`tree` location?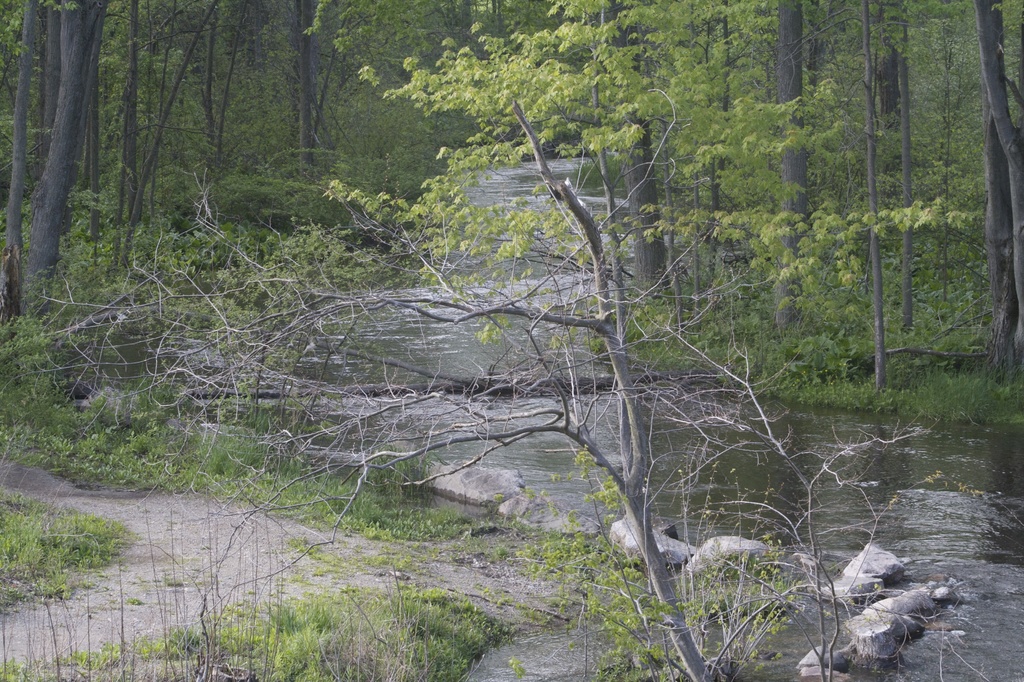
0,96,1002,681
